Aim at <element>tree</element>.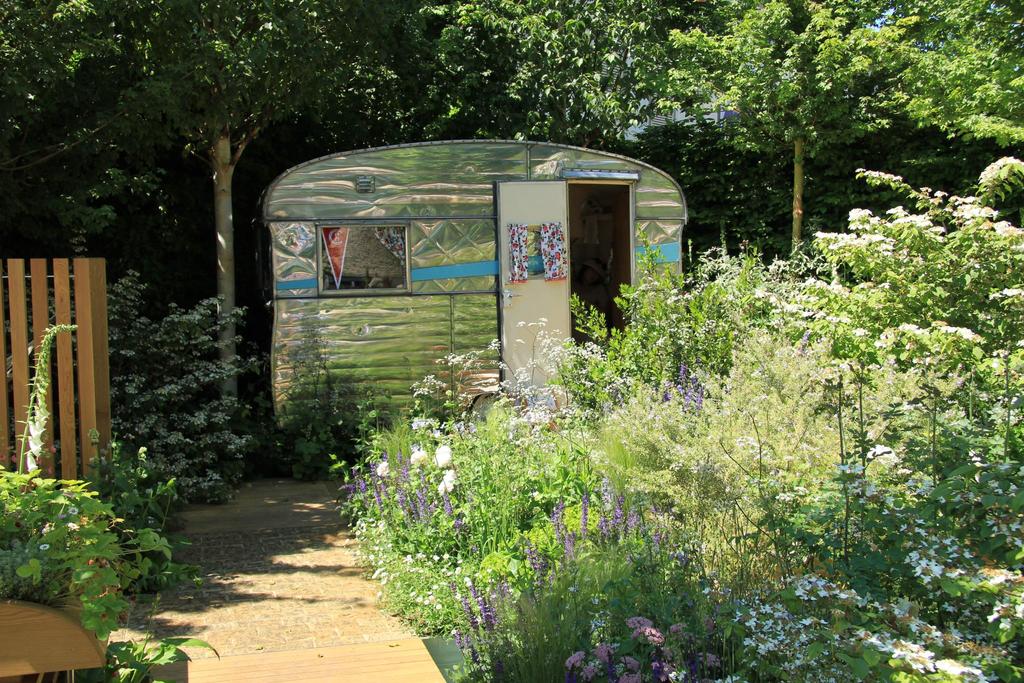
Aimed at (x1=0, y1=0, x2=1023, y2=488).
